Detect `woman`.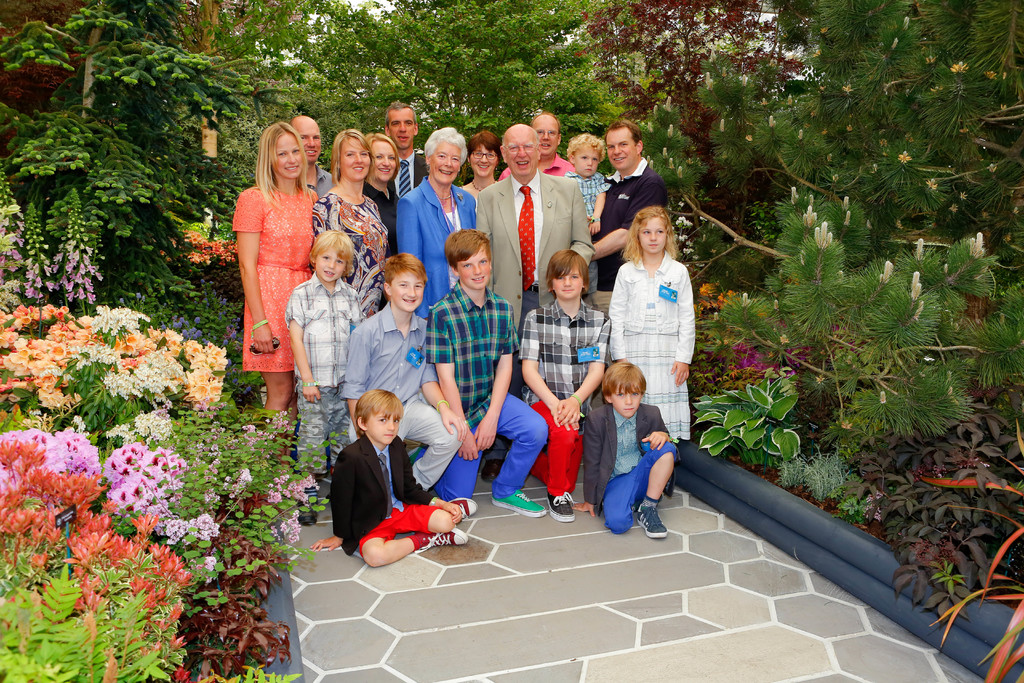
Detected at Rect(321, 122, 383, 317).
